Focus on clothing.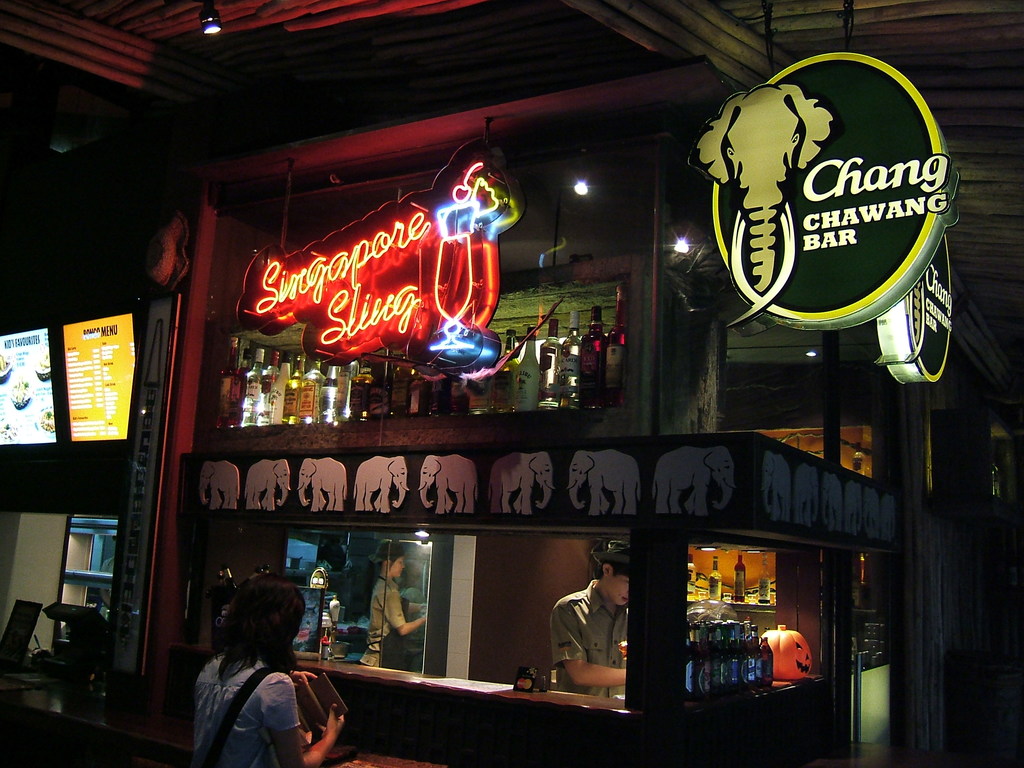
Focused at detection(354, 569, 410, 676).
